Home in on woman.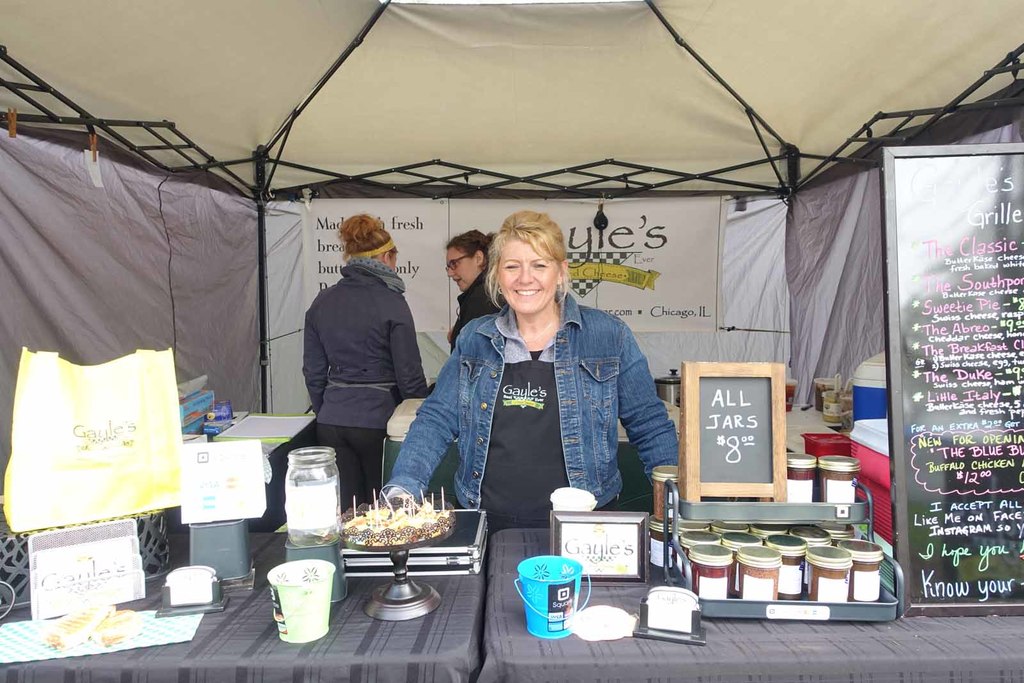
Homed in at detection(372, 212, 683, 550).
